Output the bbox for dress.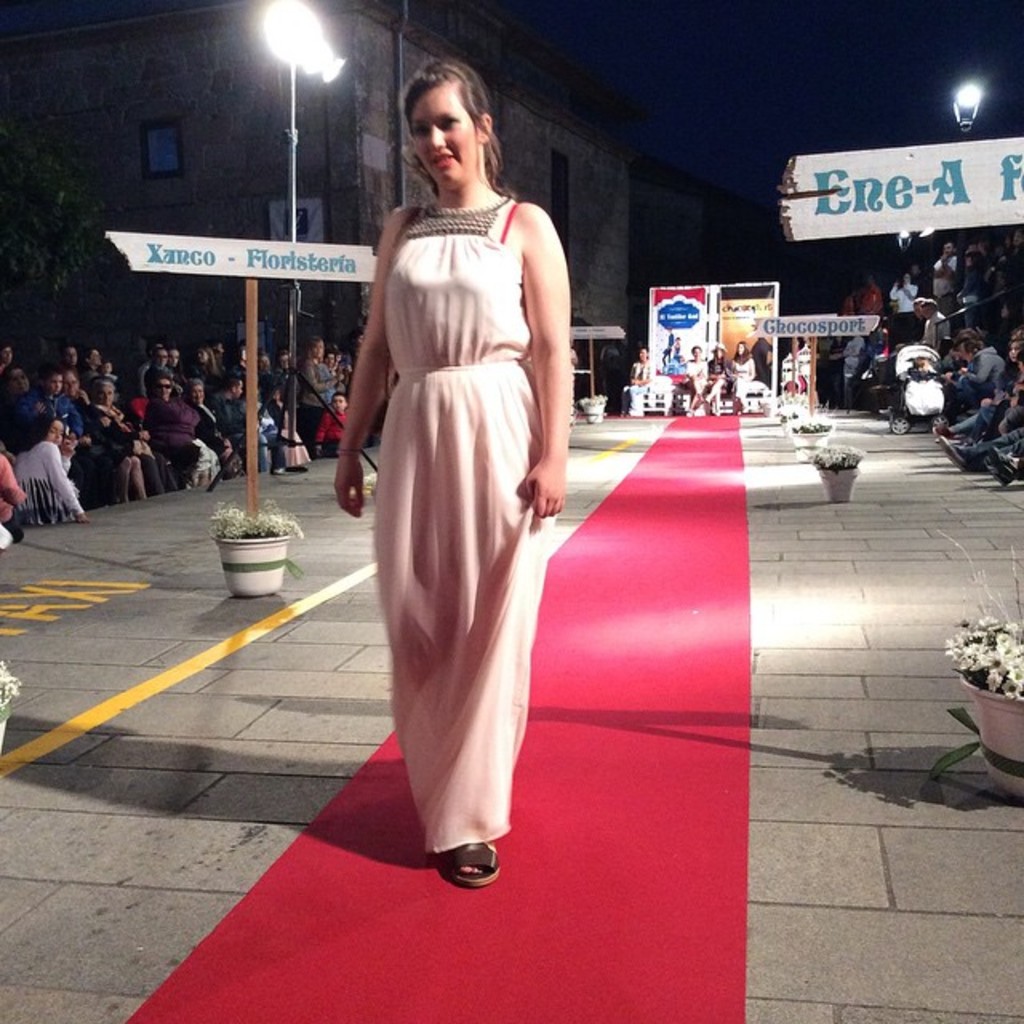
pyautogui.locateOnScreen(10, 442, 82, 528).
